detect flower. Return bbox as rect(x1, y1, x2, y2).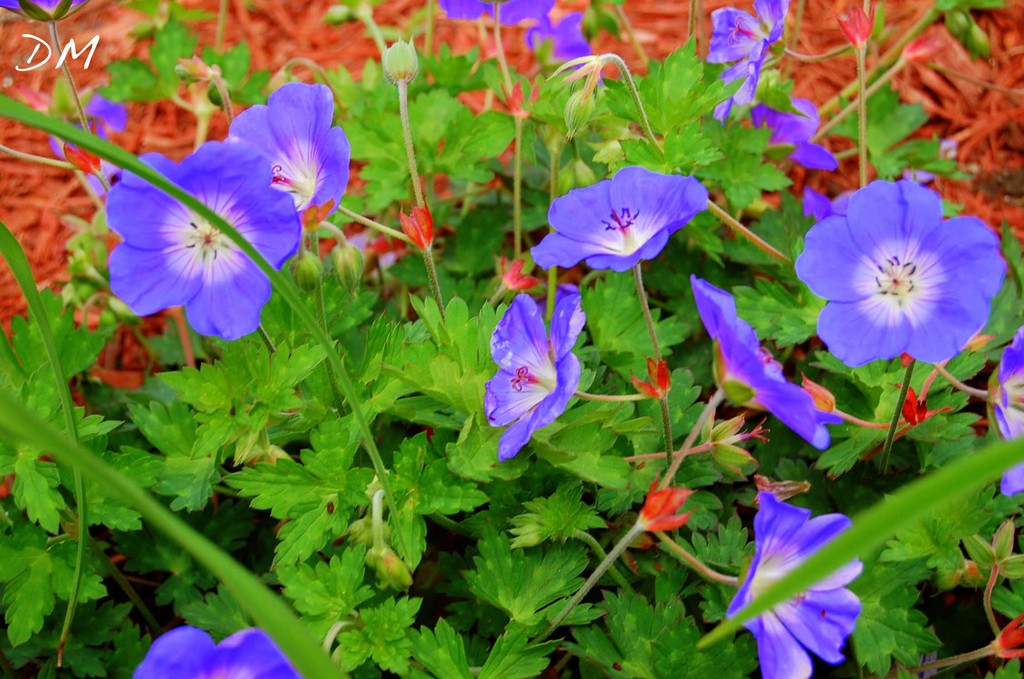
rect(689, 275, 845, 454).
